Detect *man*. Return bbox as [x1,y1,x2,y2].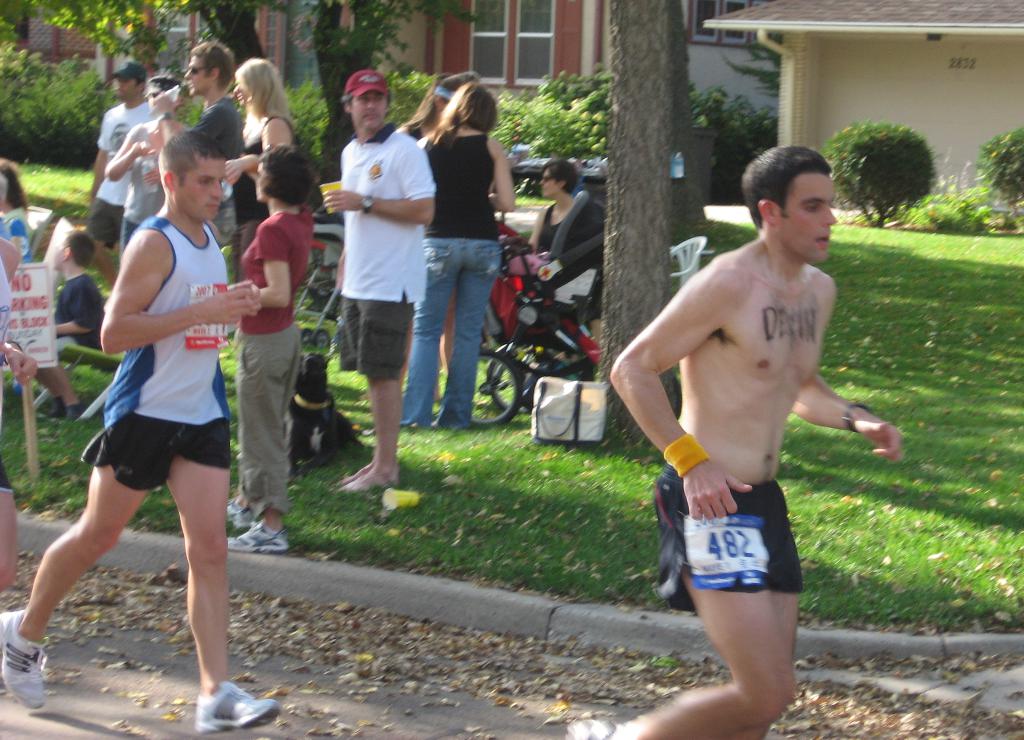
[76,64,144,262].
